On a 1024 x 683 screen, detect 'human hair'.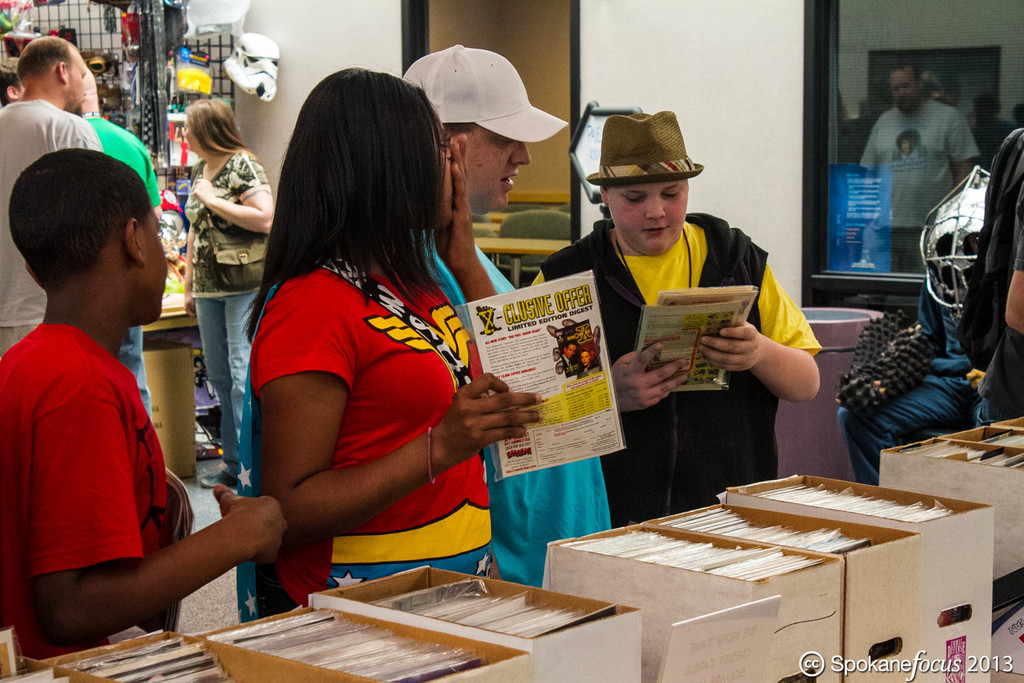
0, 68, 18, 107.
